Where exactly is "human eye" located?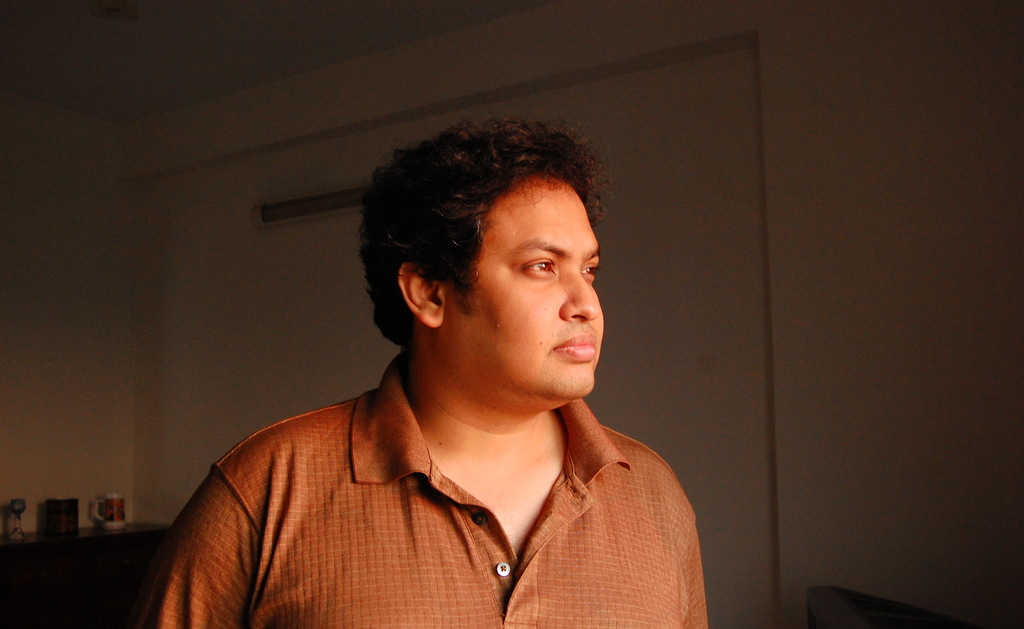
Its bounding box is region(579, 261, 602, 282).
